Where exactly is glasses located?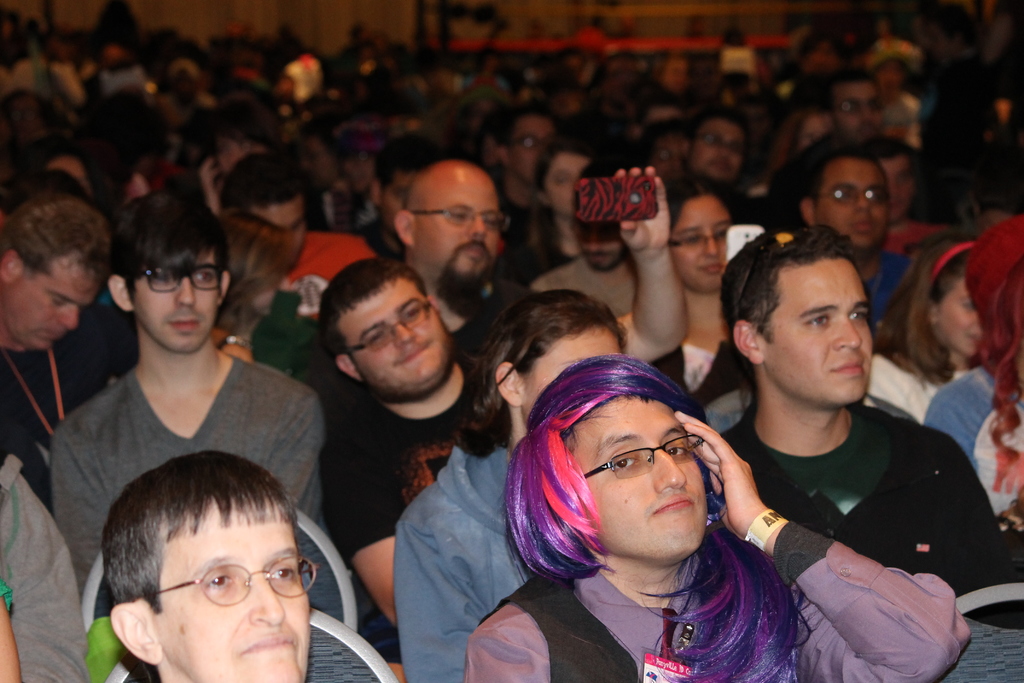
Its bounding box is bbox=[138, 550, 323, 611].
